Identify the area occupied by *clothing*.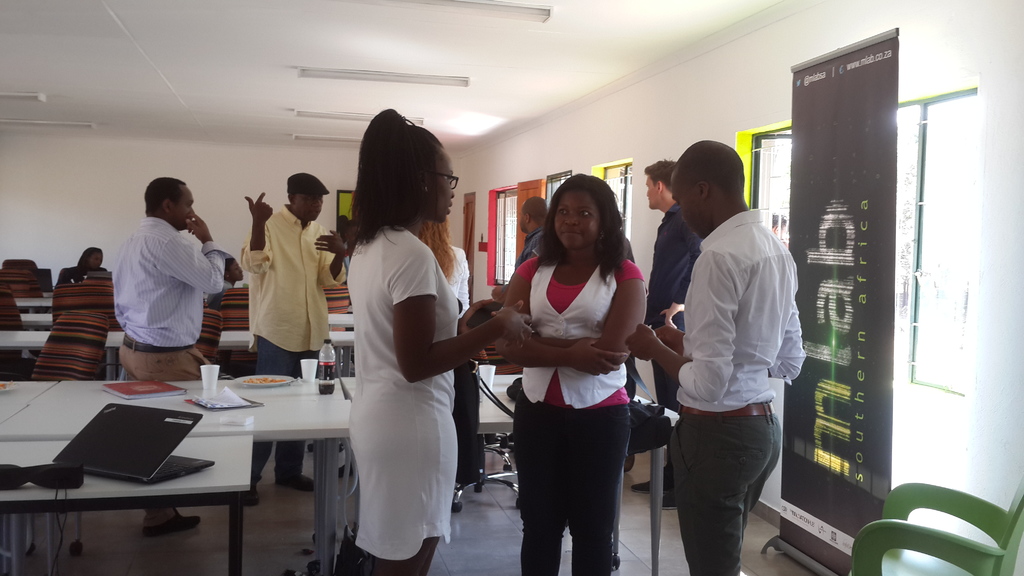
Area: left=104, top=185, right=220, bottom=364.
